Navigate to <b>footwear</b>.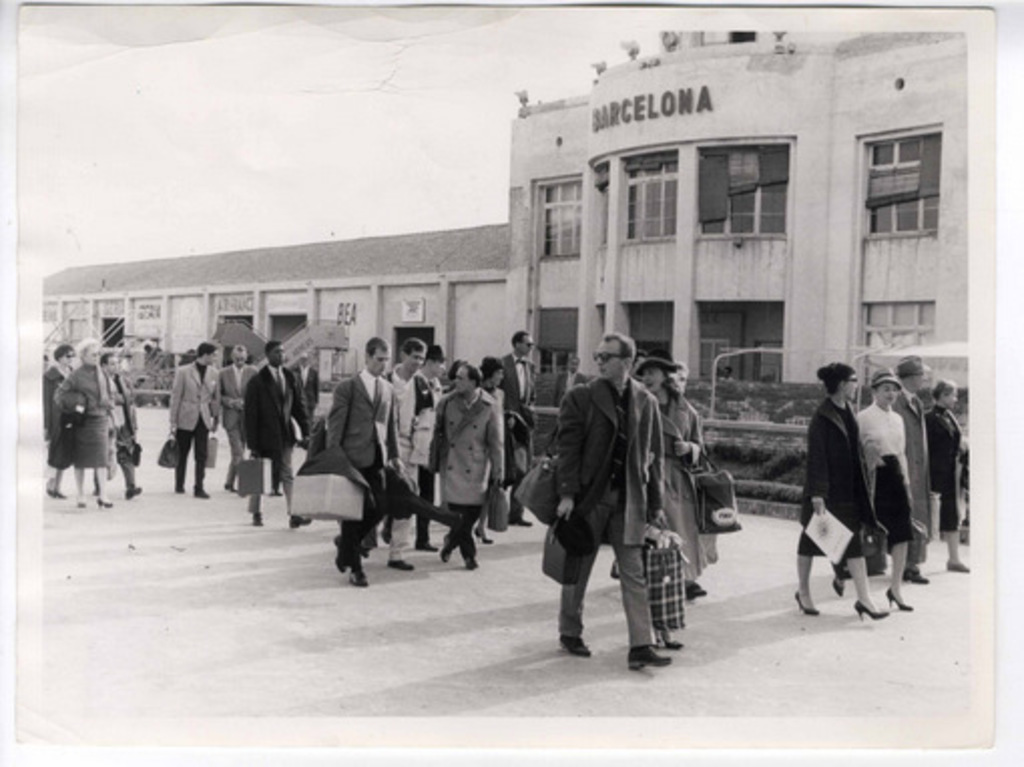
Navigation target: detection(946, 554, 964, 570).
